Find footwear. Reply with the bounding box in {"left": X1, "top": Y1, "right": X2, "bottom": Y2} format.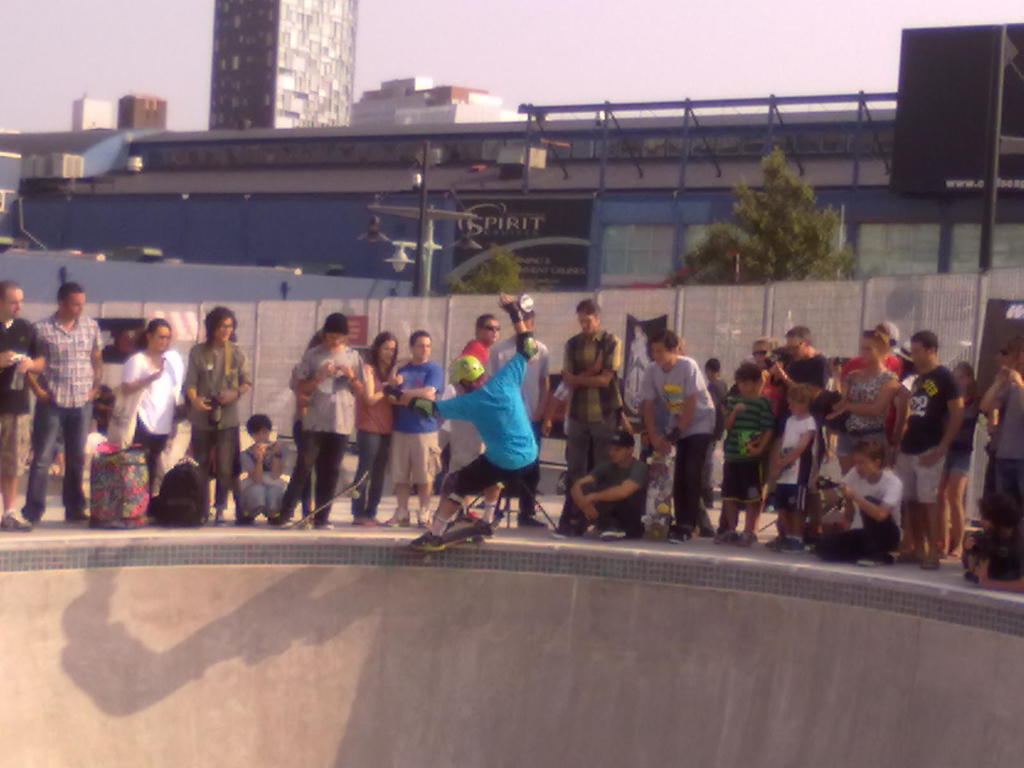
{"left": 765, "top": 533, "right": 779, "bottom": 552}.
